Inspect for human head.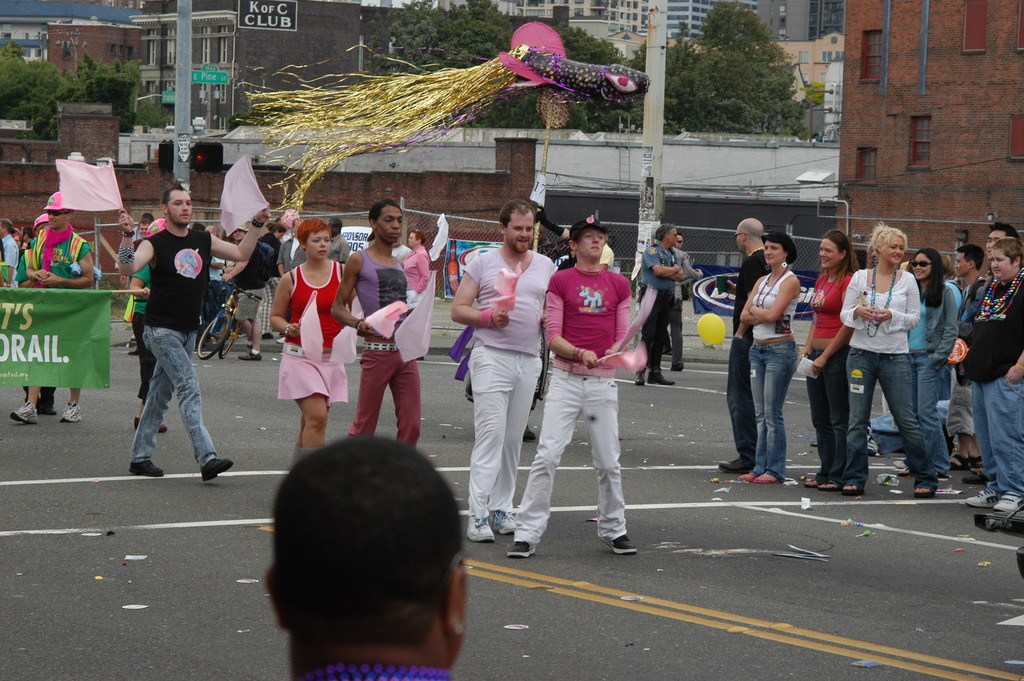
Inspection: 140/211/155/225.
